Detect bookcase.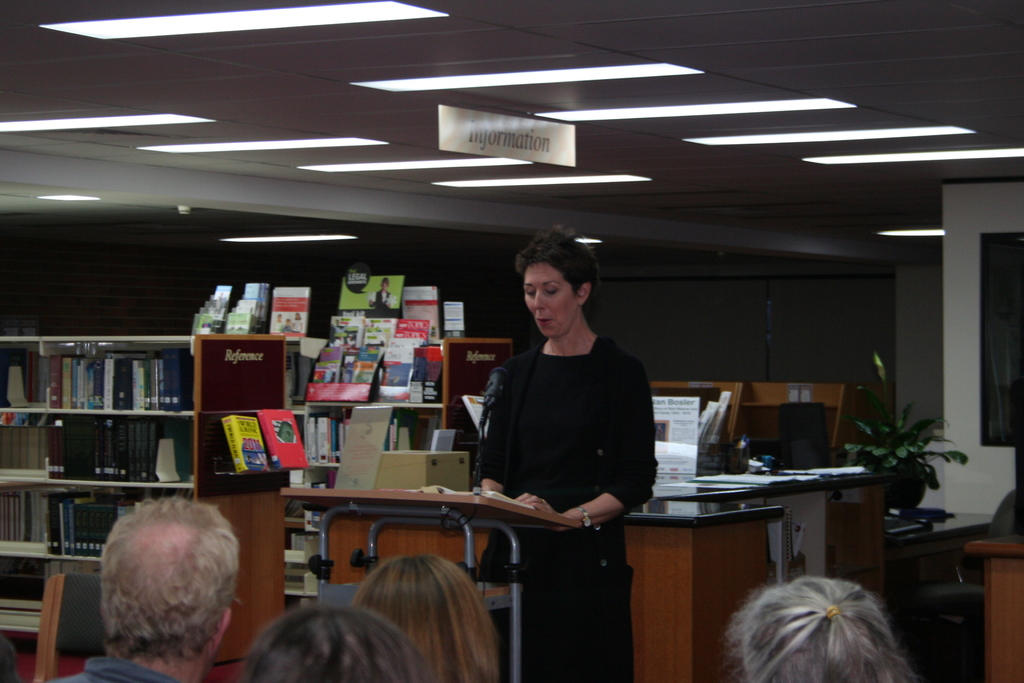
Detected at (left=278, top=336, right=511, bottom=614).
